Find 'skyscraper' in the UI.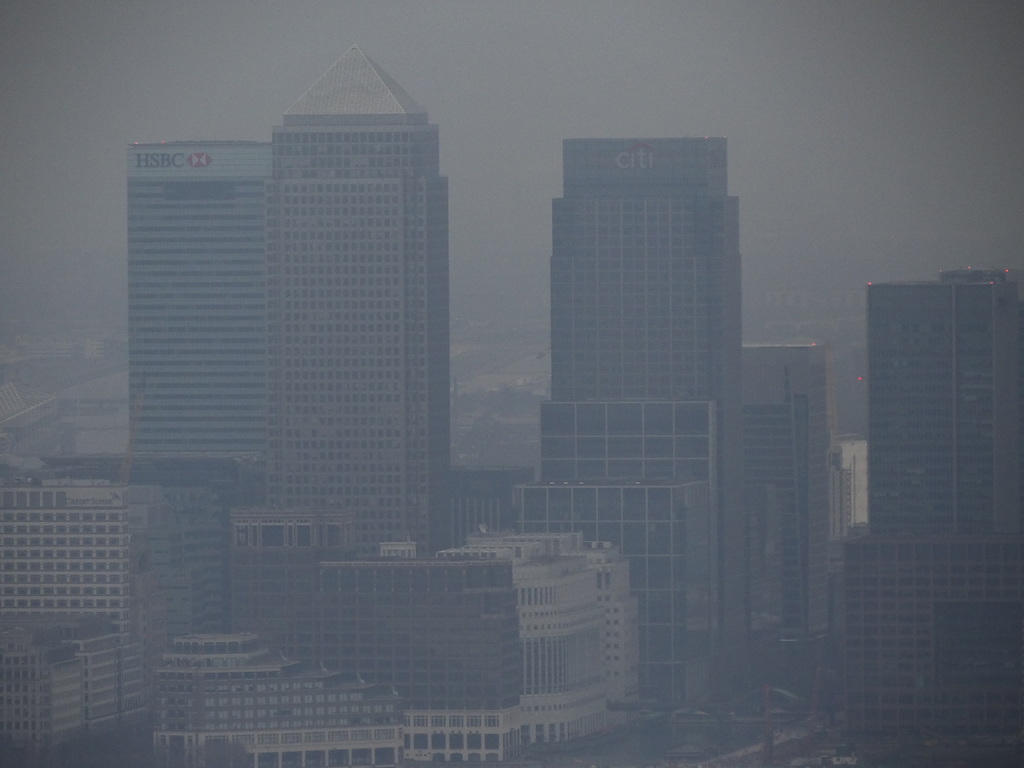
UI element at {"left": 269, "top": 42, "right": 450, "bottom": 557}.
